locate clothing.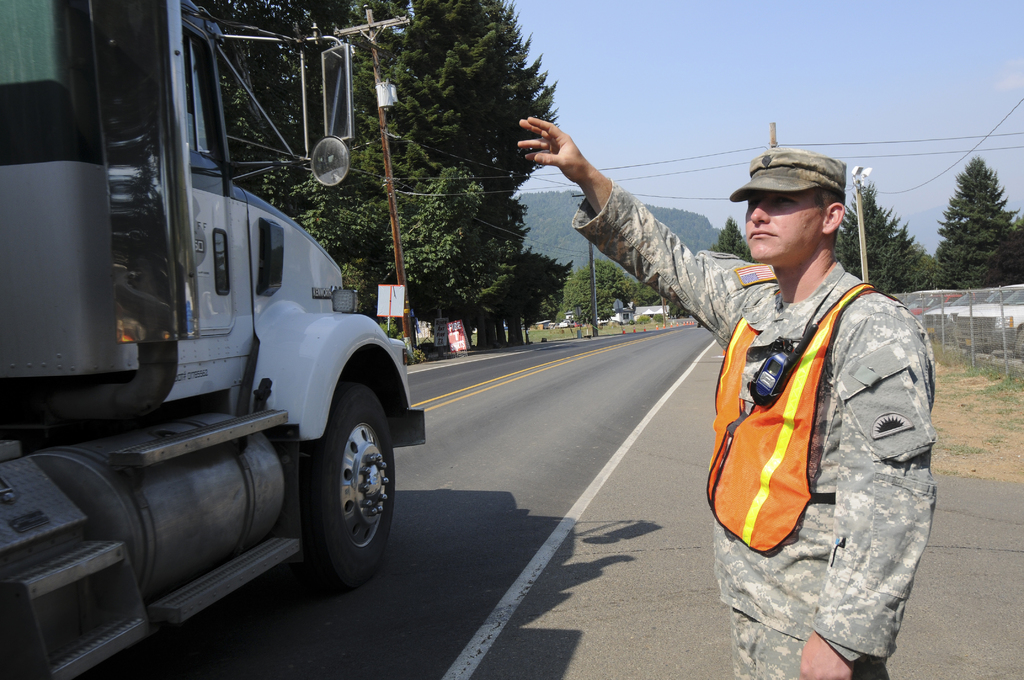
Bounding box: l=568, t=174, r=941, b=679.
